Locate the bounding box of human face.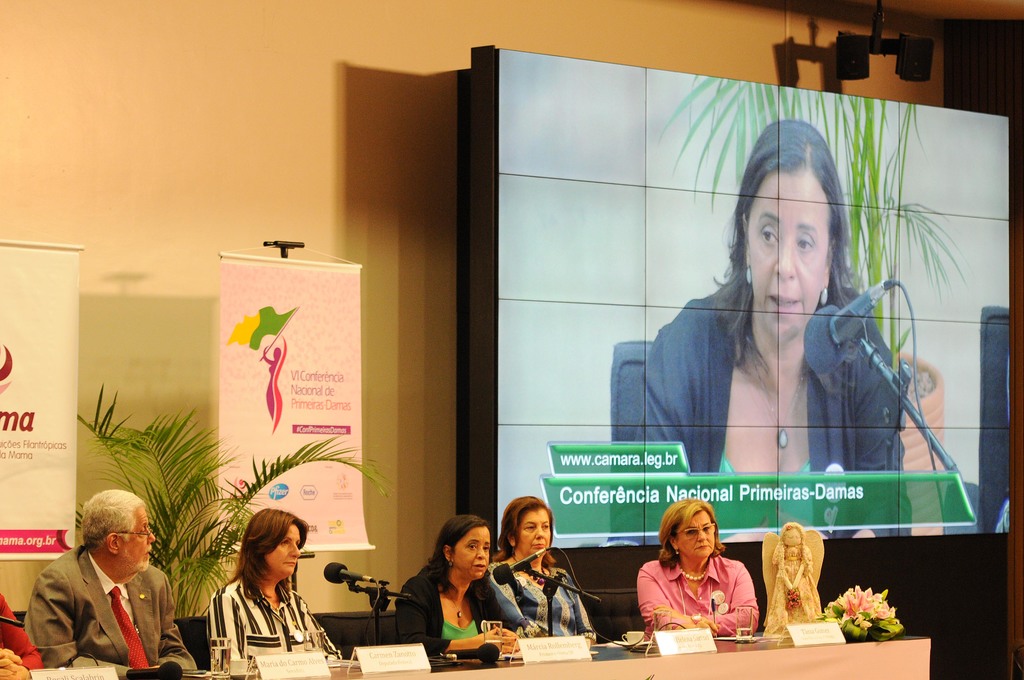
Bounding box: 123,508,155,573.
